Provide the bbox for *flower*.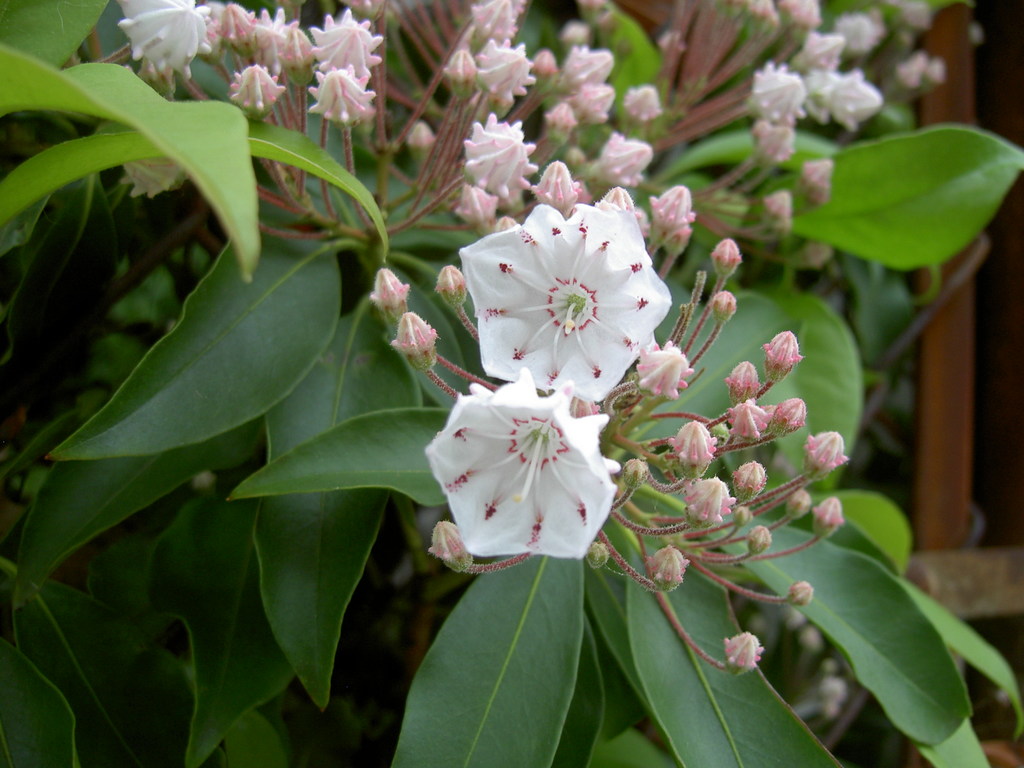
bbox(115, 0, 207, 72).
